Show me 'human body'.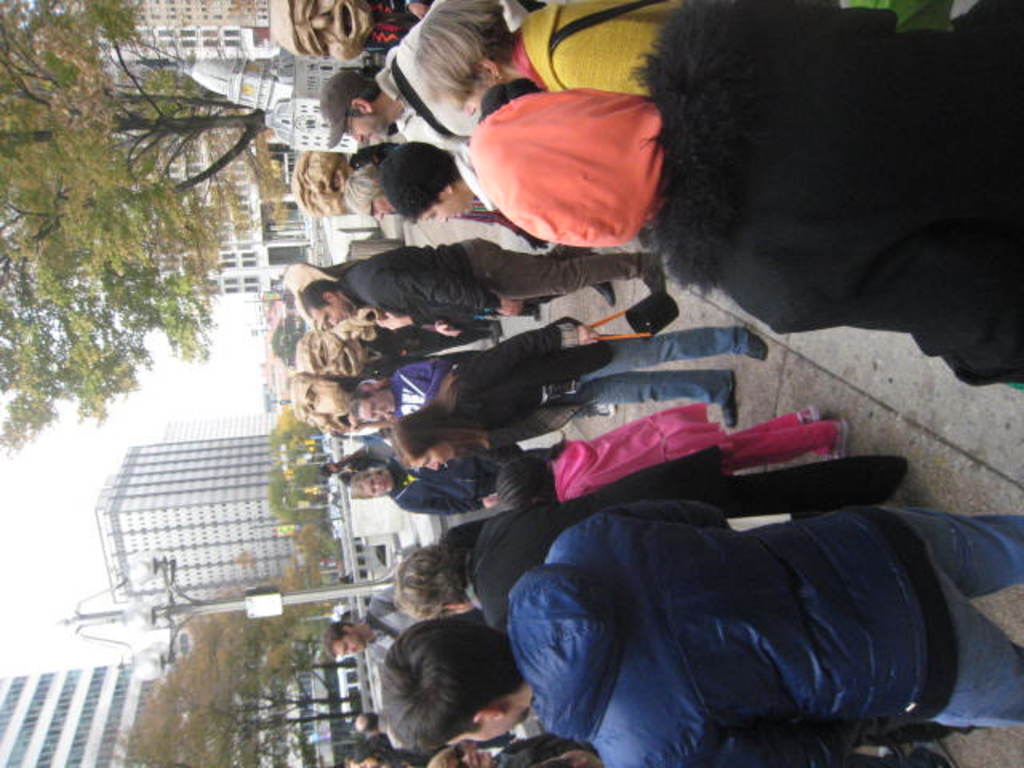
'human body' is here: Rect(512, 0, 674, 91).
